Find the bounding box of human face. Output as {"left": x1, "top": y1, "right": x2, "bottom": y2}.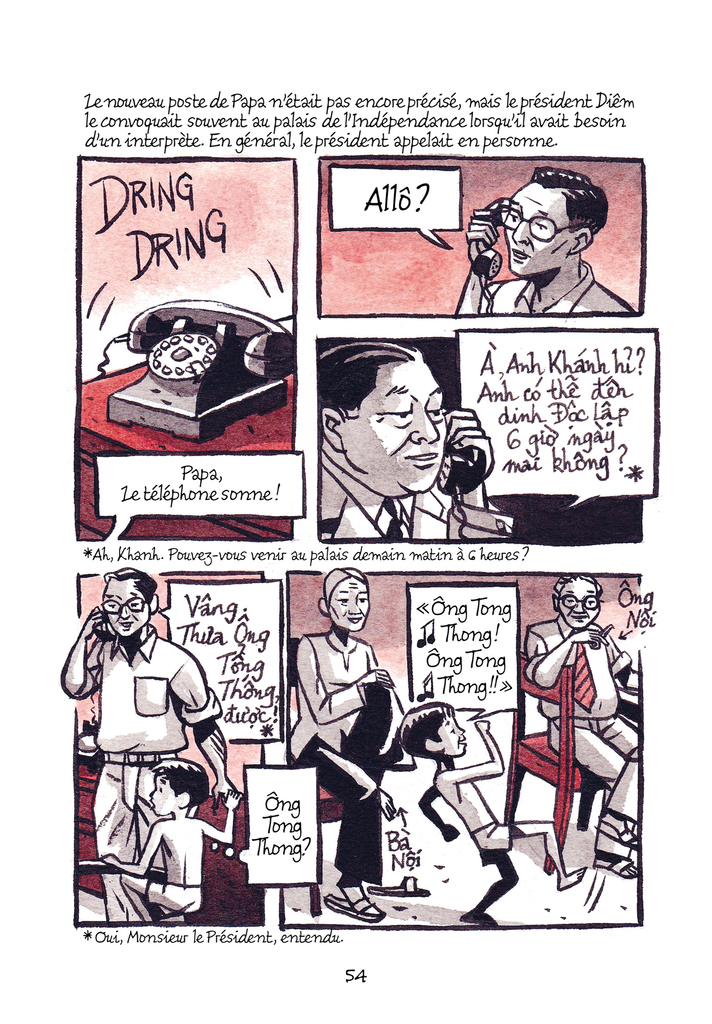
{"left": 503, "top": 180, "right": 573, "bottom": 278}.
